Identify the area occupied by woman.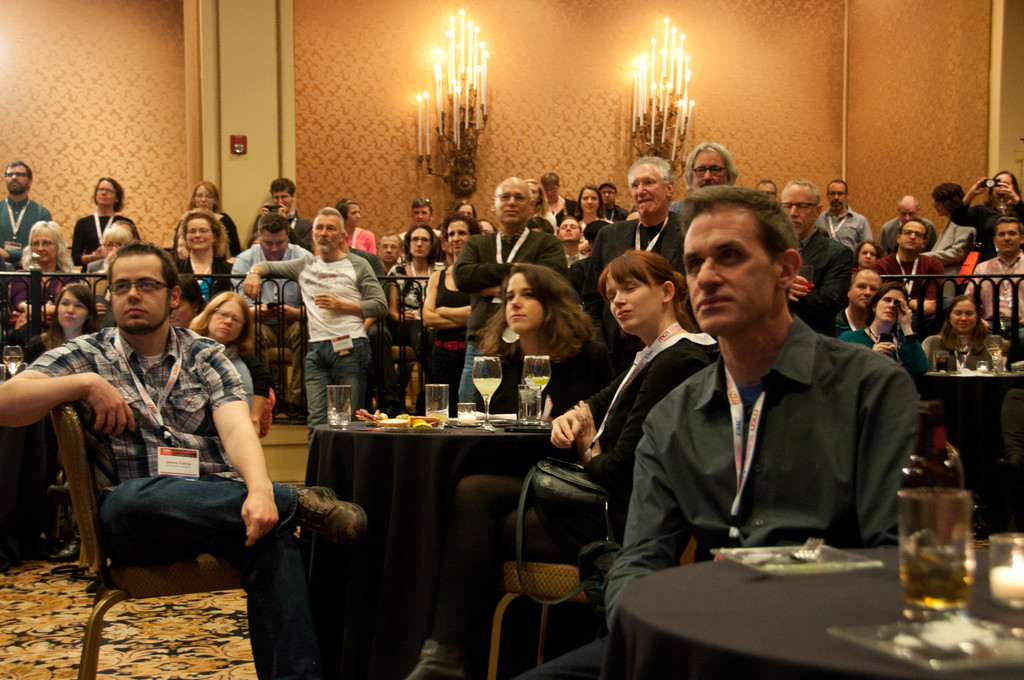
Area: BBox(168, 207, 234, 305).
